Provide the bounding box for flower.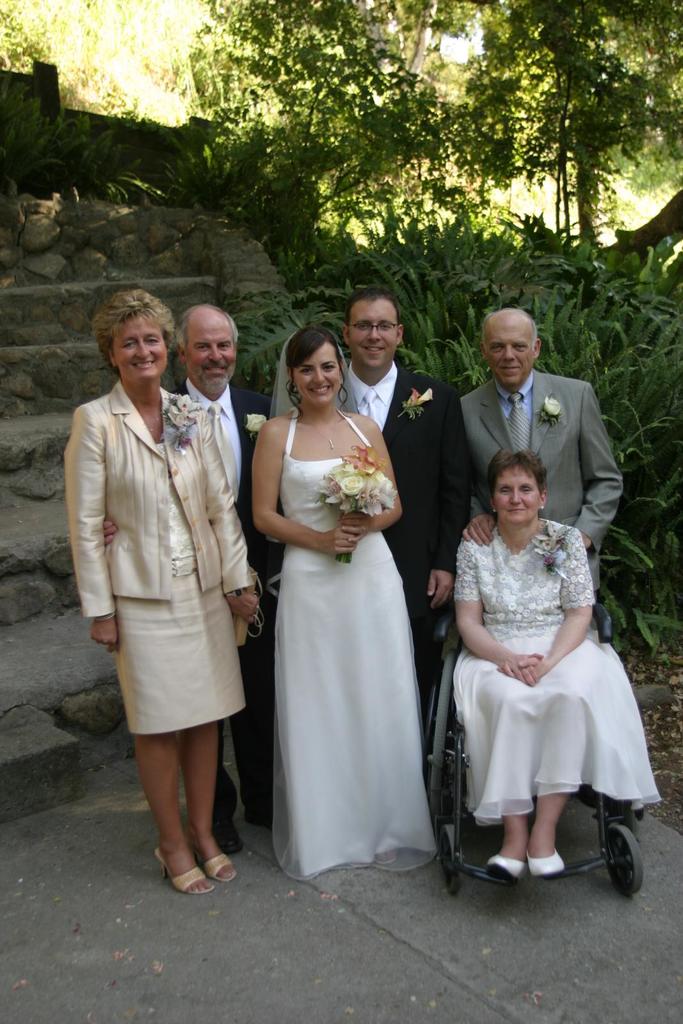
locate(542, 395, 560, 414).
